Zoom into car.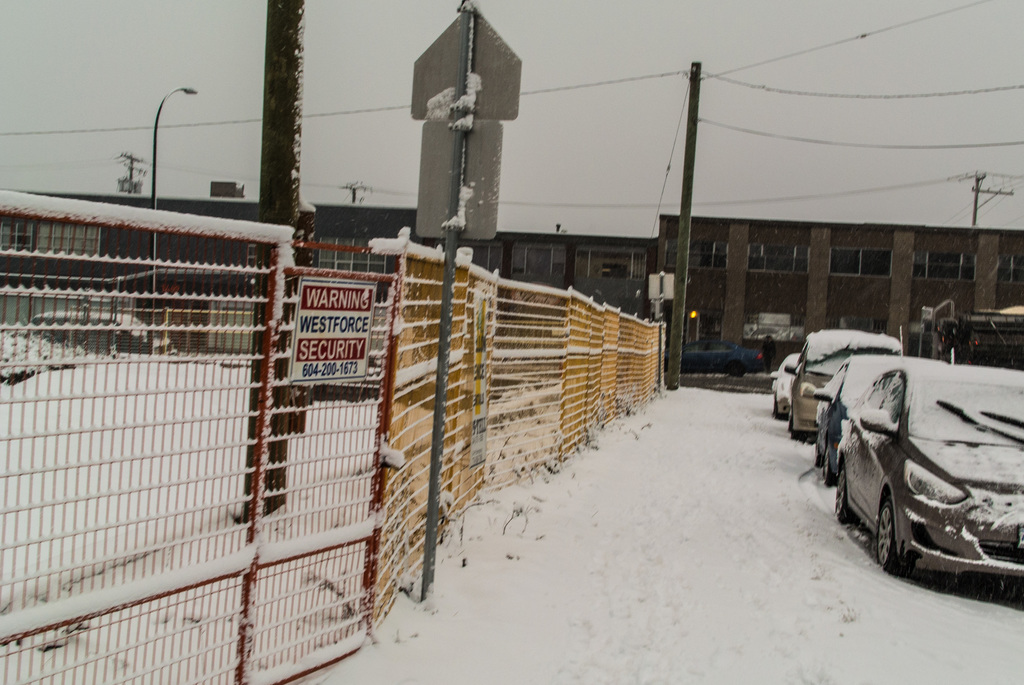
Zoom target: [left=767, top=358, right=799, bottom=420].
